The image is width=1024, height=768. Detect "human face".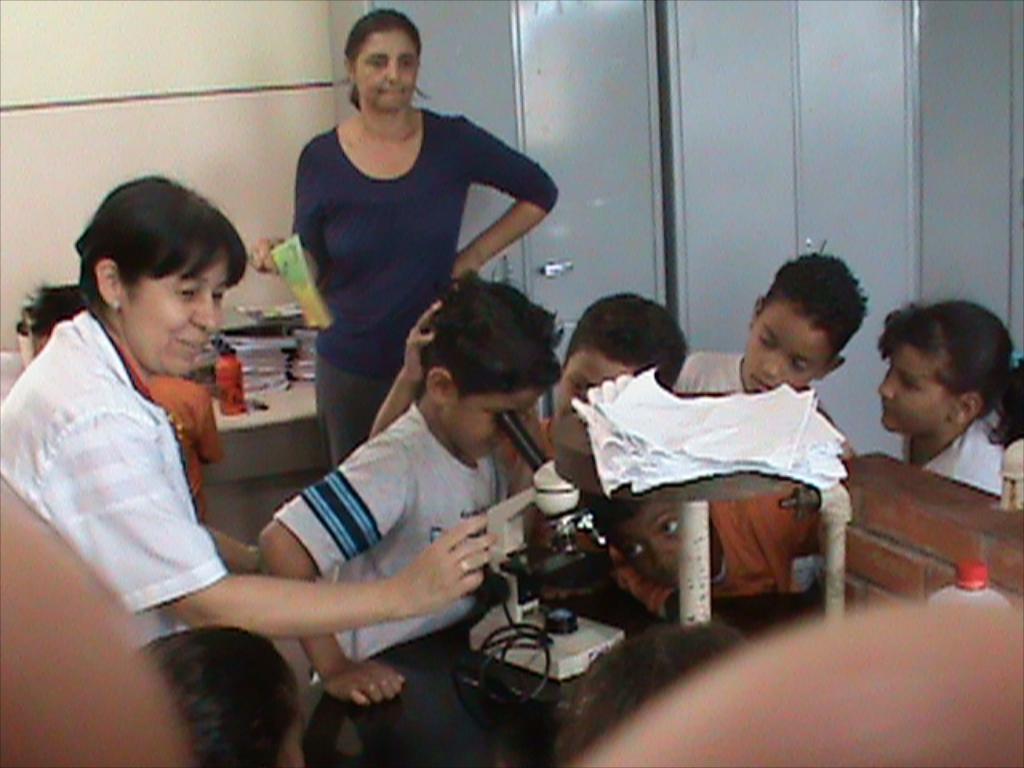
Detection: box(558, 358, 624, 427).
